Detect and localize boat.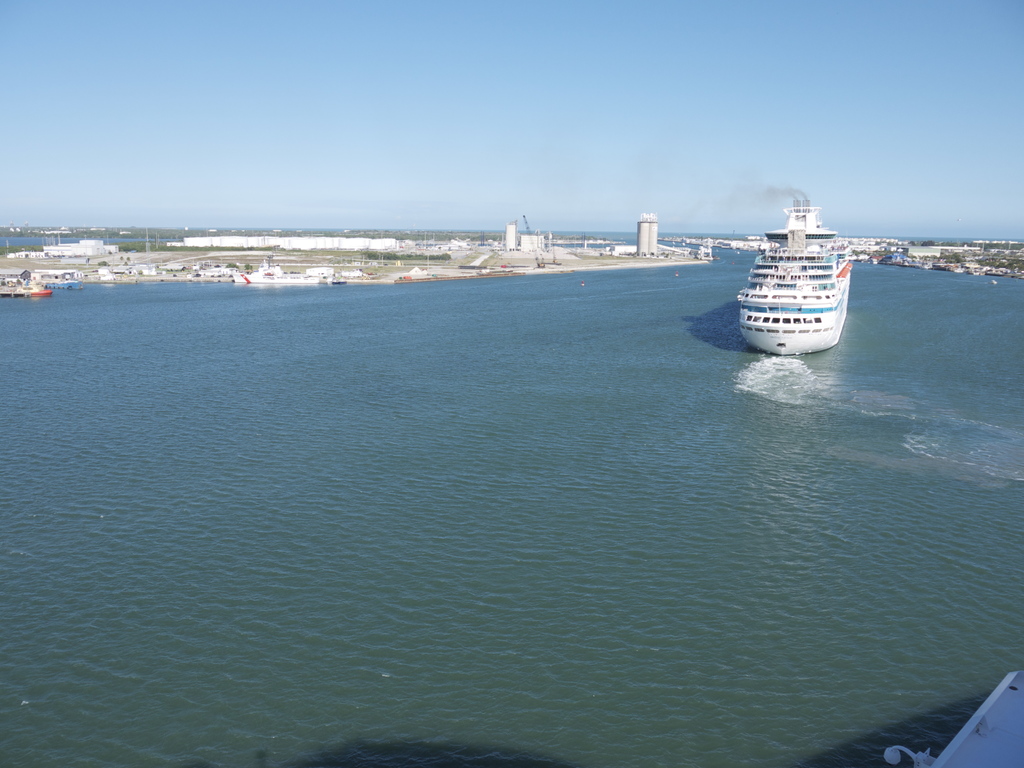
Localized at 991, 279, 1000, 284.
